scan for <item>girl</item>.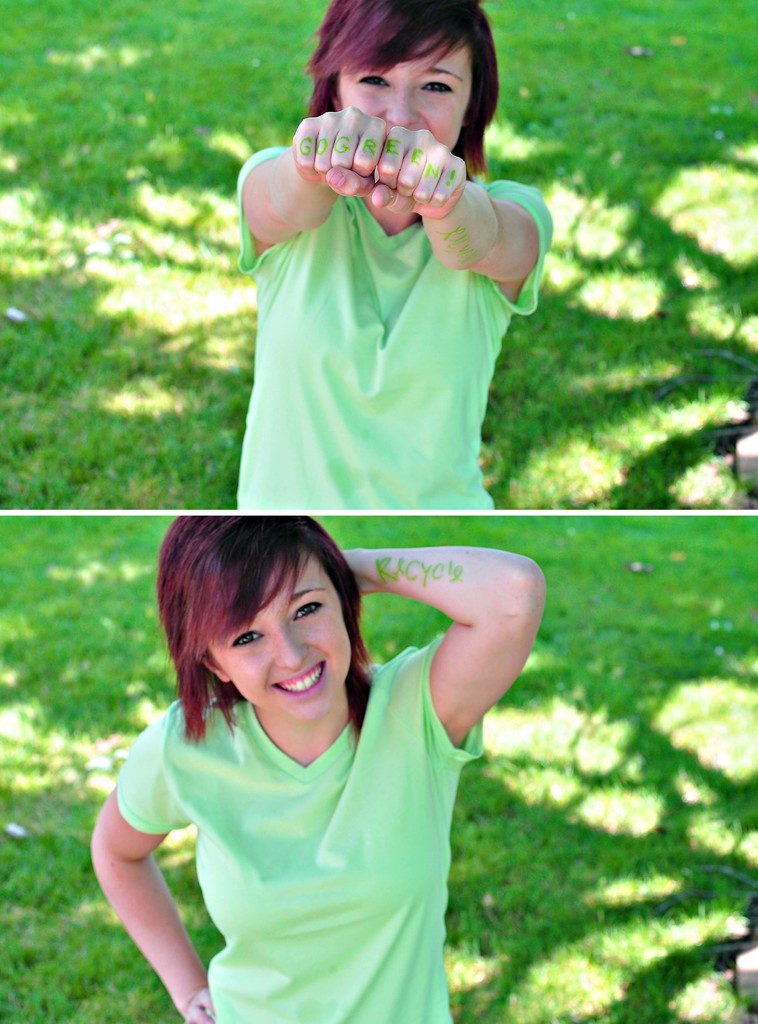
Scan result: l=92, t=513, r=541, b=1023.
